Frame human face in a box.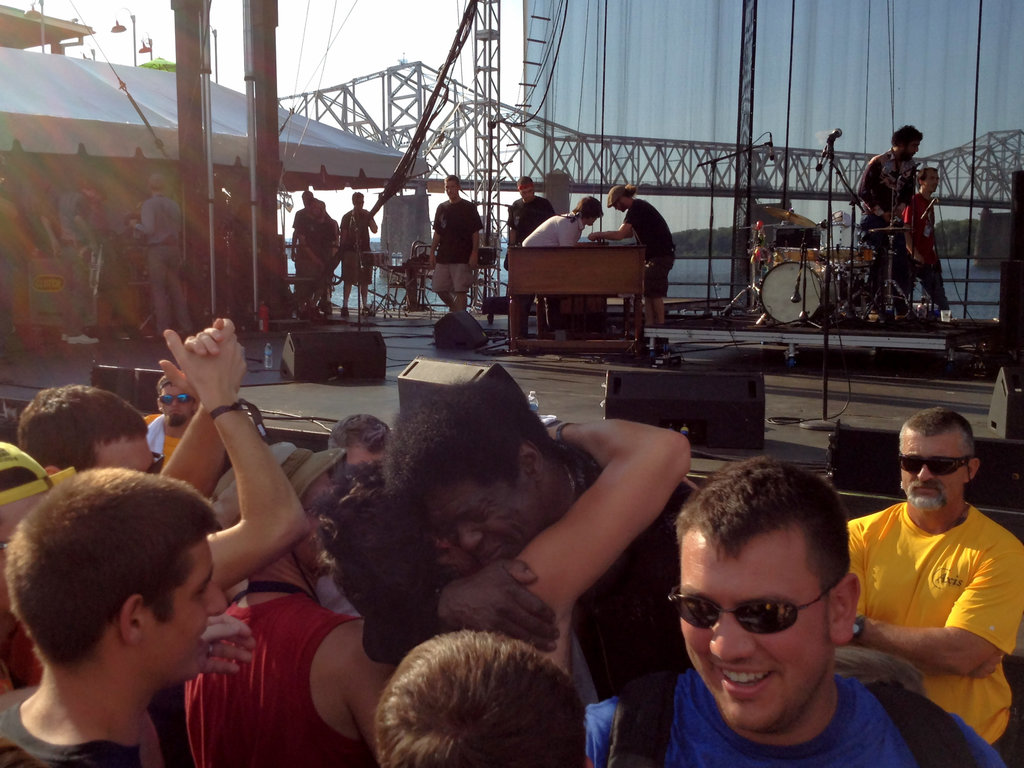
141,536,222,680.
